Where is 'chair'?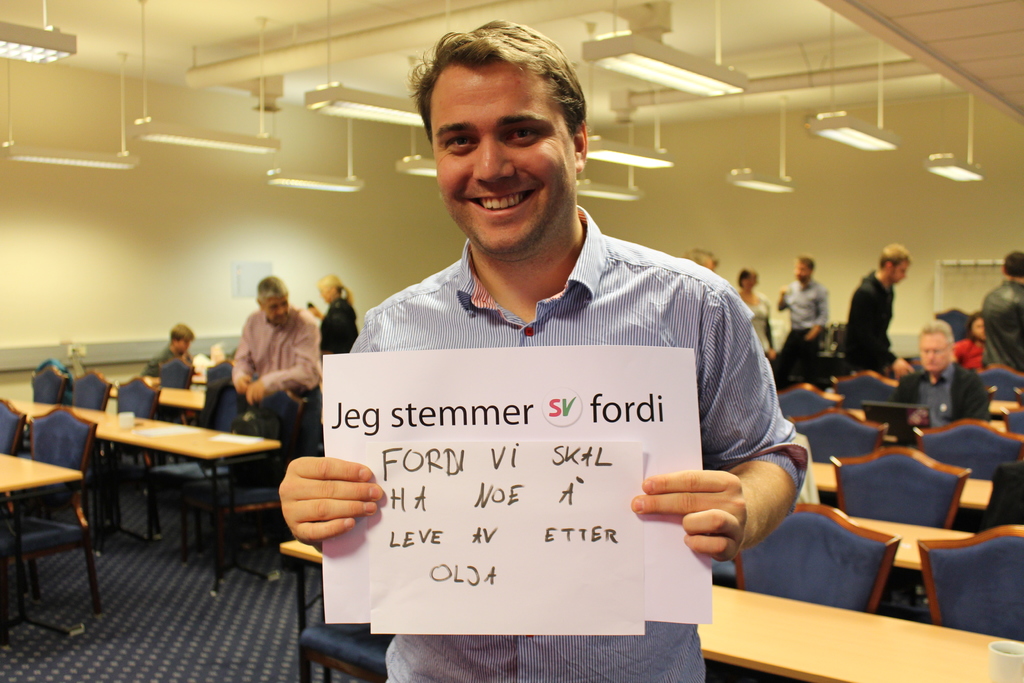
box(836, 365, 900, 414).
